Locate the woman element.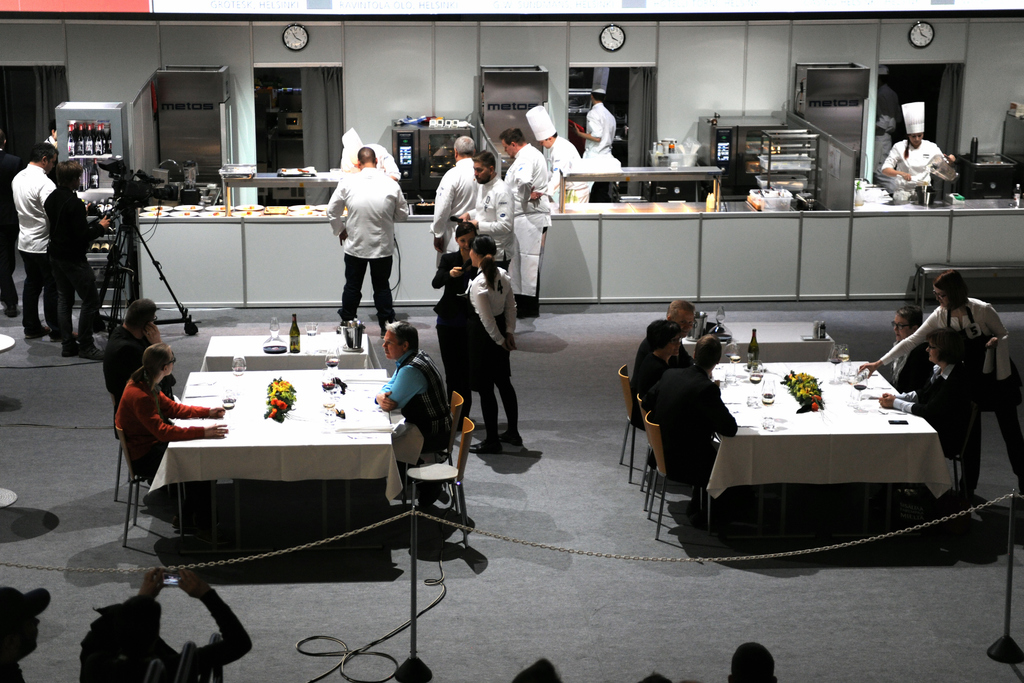
Element bbox: bbox(429, 222, 483, 427).
